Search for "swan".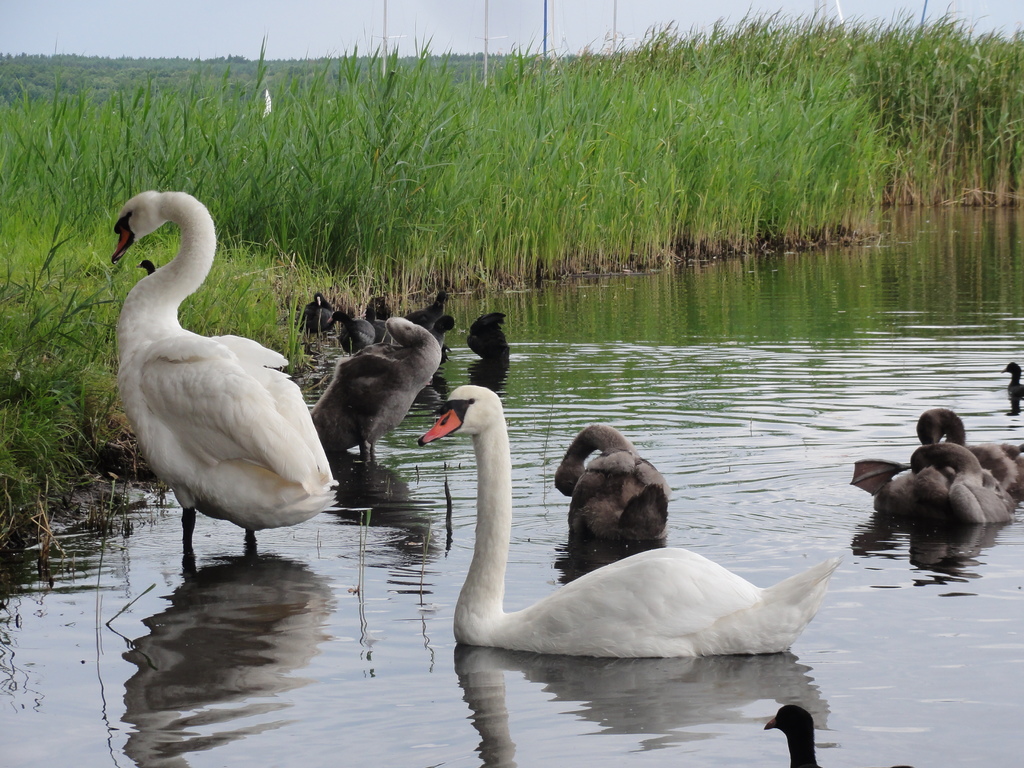
Found at locate(133, 257, 160, 271).
